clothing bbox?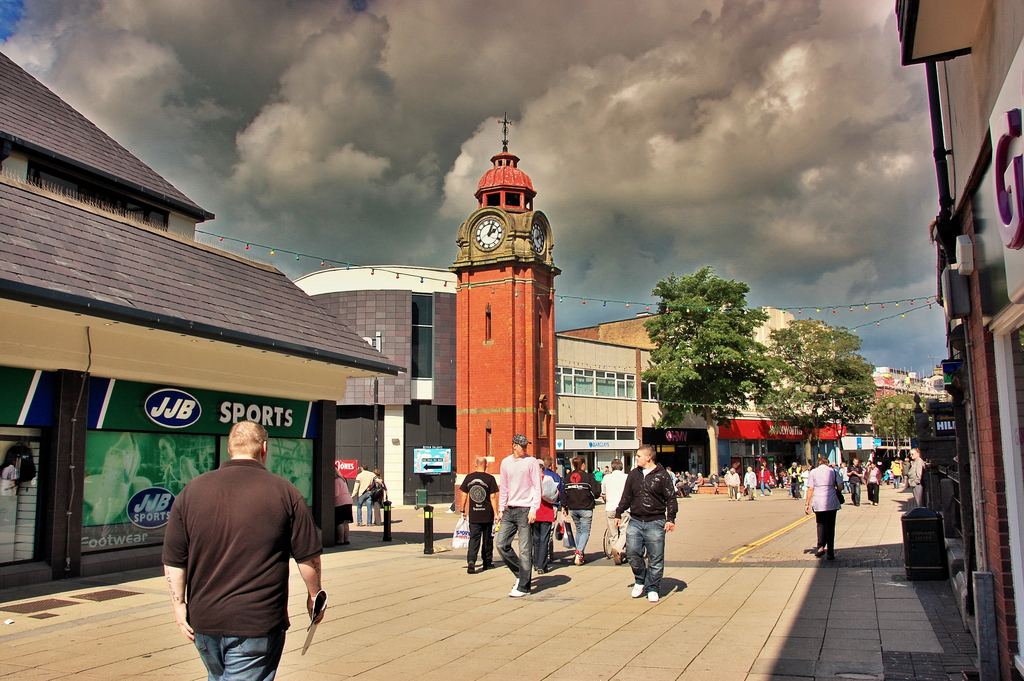
bbox(458, 468, 495, 566)
